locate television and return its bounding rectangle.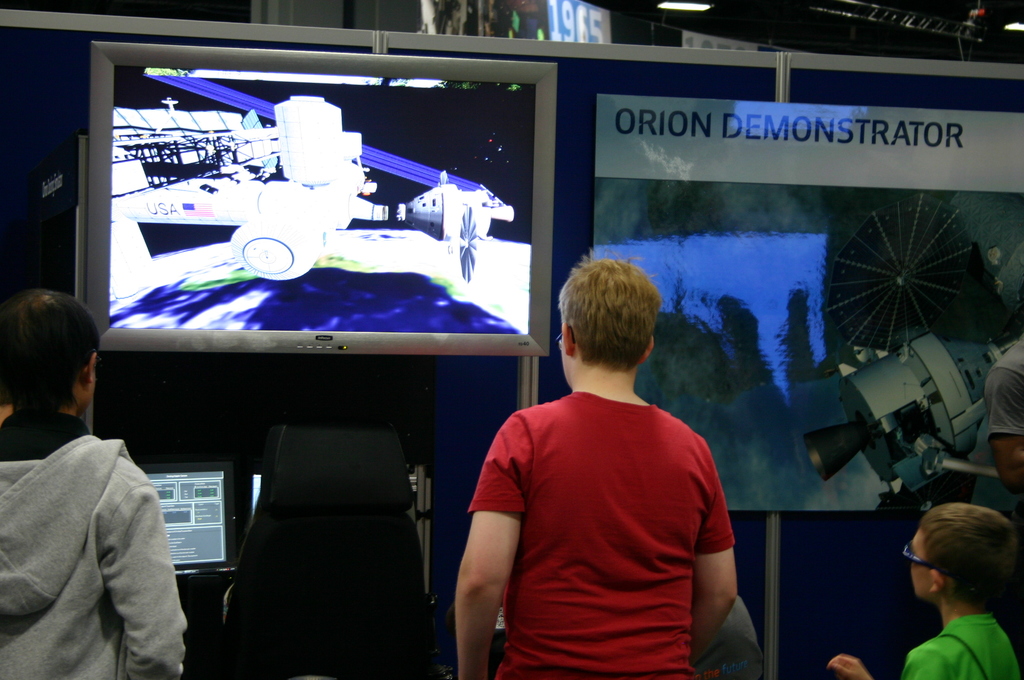
<box>61,35,558,370</box>.
